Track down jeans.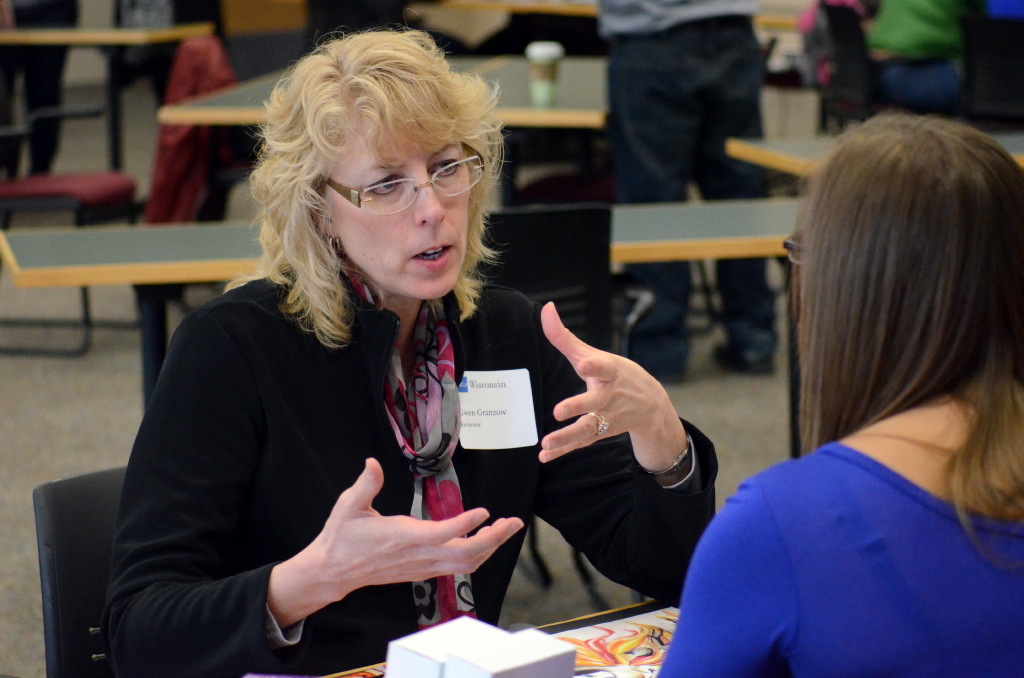
Tracked to <box>614,29,780,370</box>.
